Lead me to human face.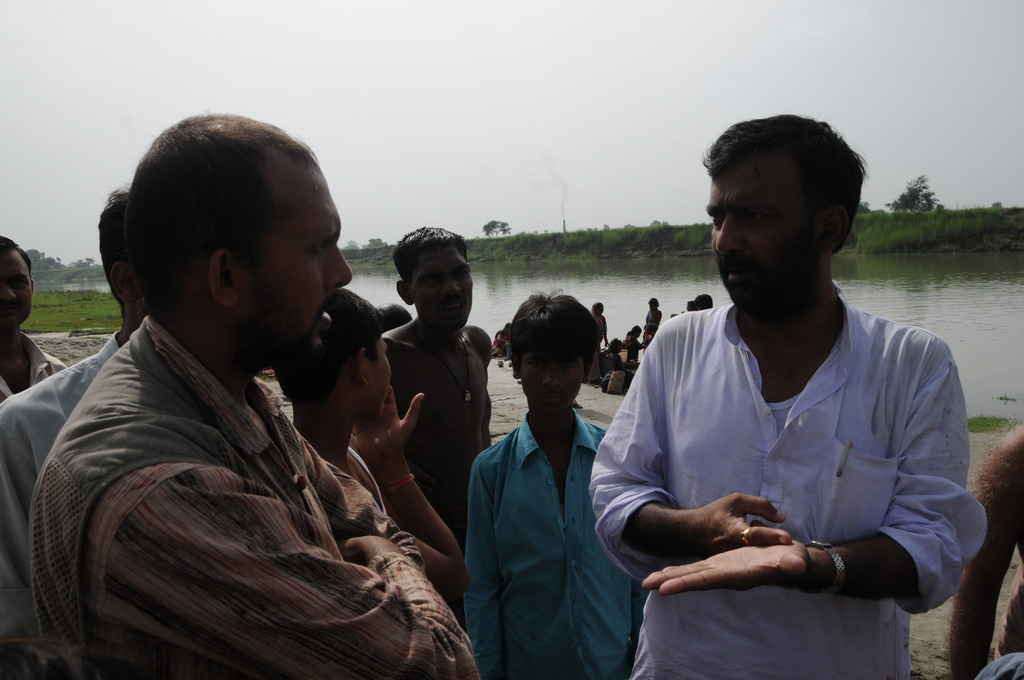
Lead to x1=362, y1=331, x2=396, y2=416.
